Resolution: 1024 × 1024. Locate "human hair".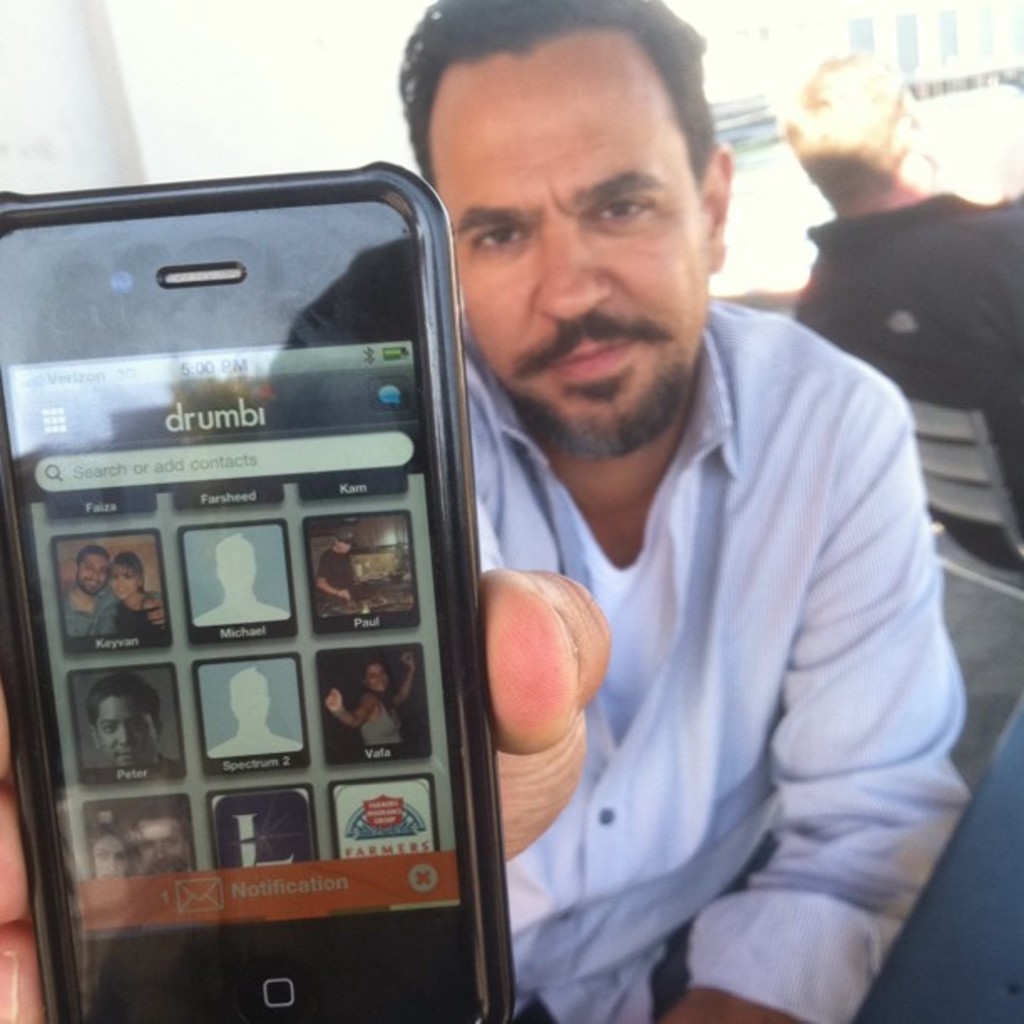
l=393, t=0, r=723, b=224.
